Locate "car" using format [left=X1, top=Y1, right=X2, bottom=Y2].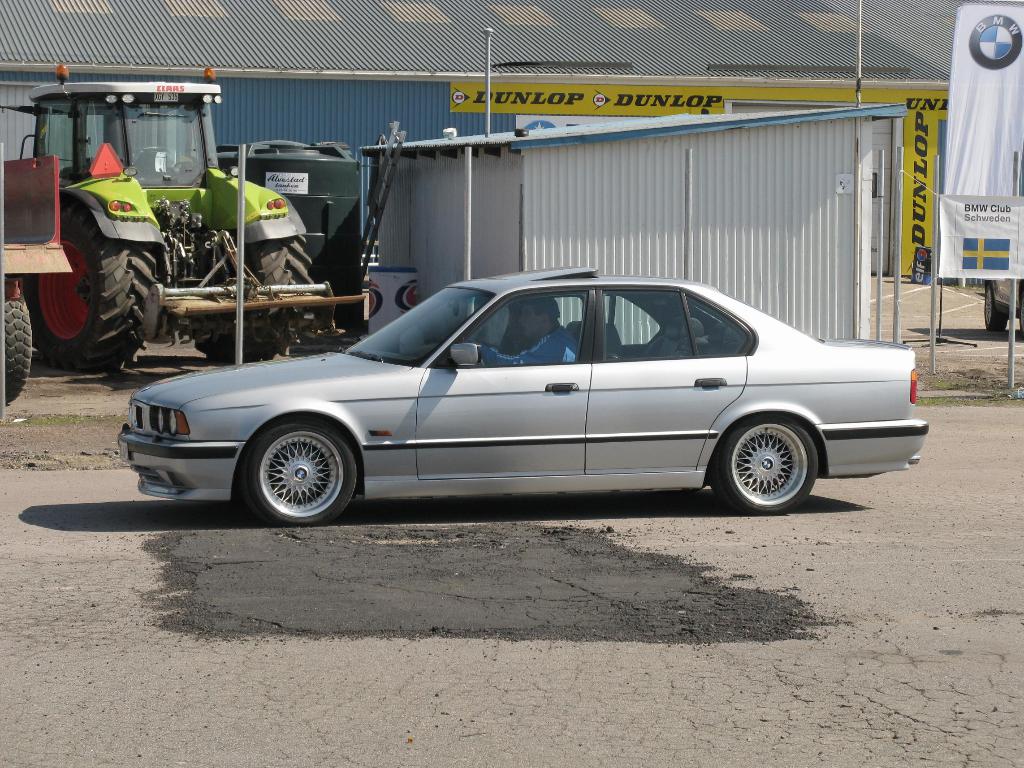
[left=979, top=274, right=1023, bottom=339].
